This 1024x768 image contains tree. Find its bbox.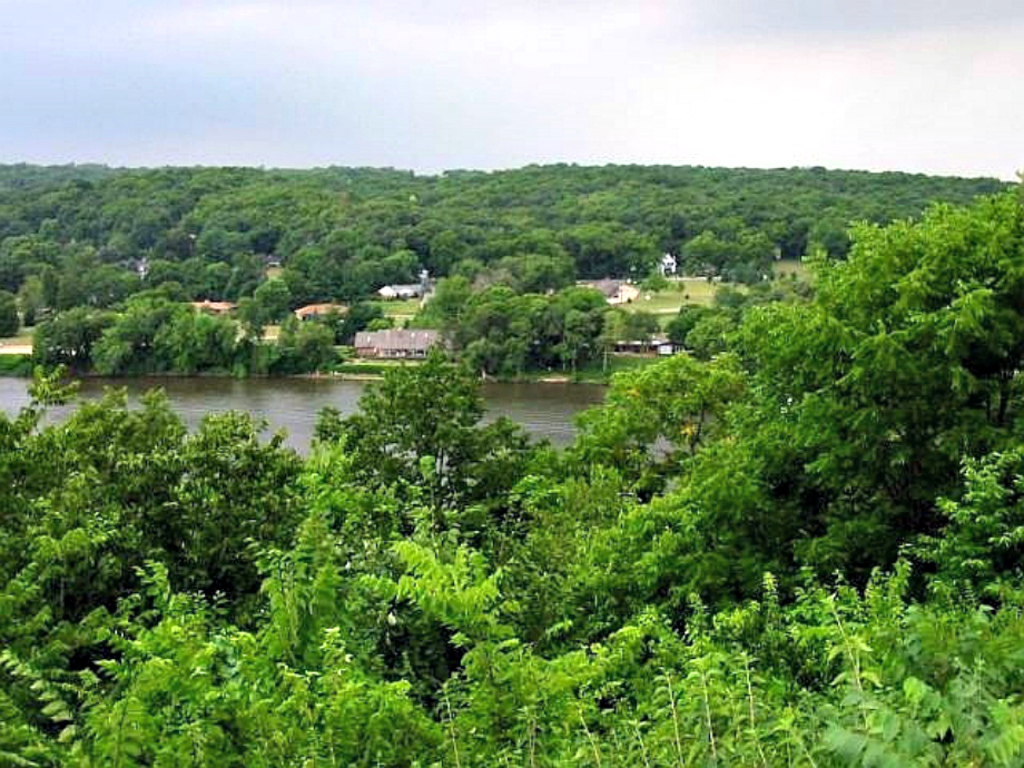
locate(661, 316, 686, 344).
